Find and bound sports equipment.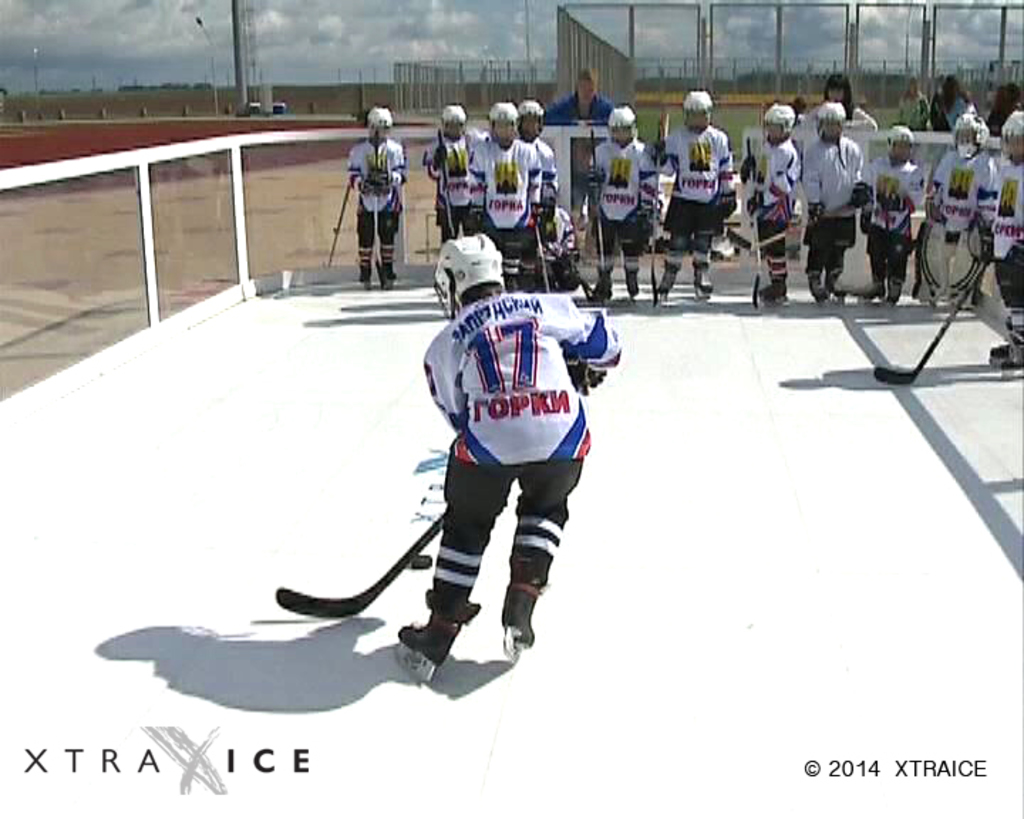
Bound: {"x1": 276, "y1": 522, "x2": 442, "y2": 616}.
